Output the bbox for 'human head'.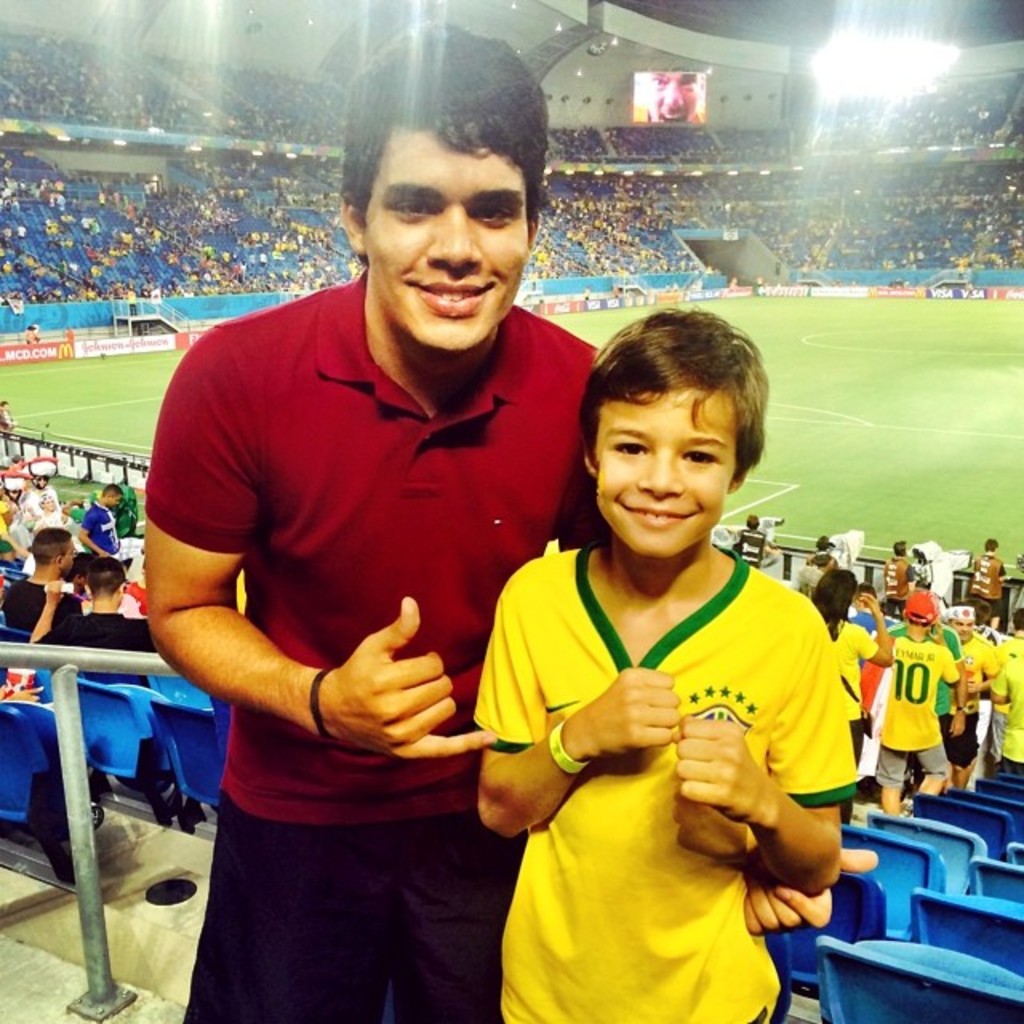
<box>643,66,685,120</box>.
